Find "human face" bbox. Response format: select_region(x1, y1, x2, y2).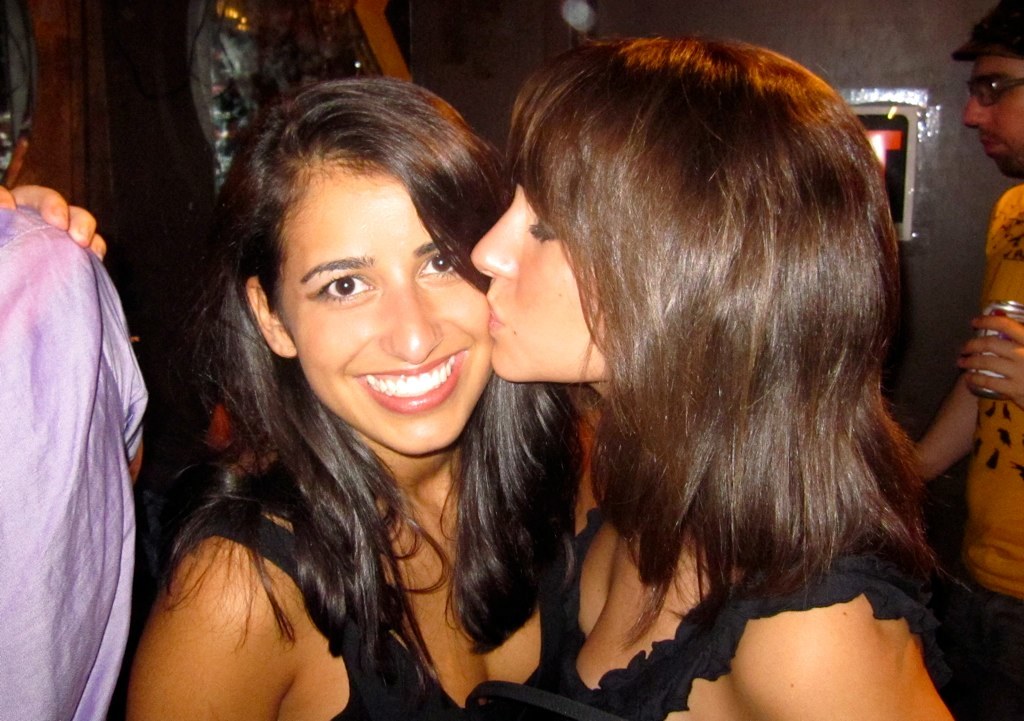
select_region(961, 53, 1023, 177).
